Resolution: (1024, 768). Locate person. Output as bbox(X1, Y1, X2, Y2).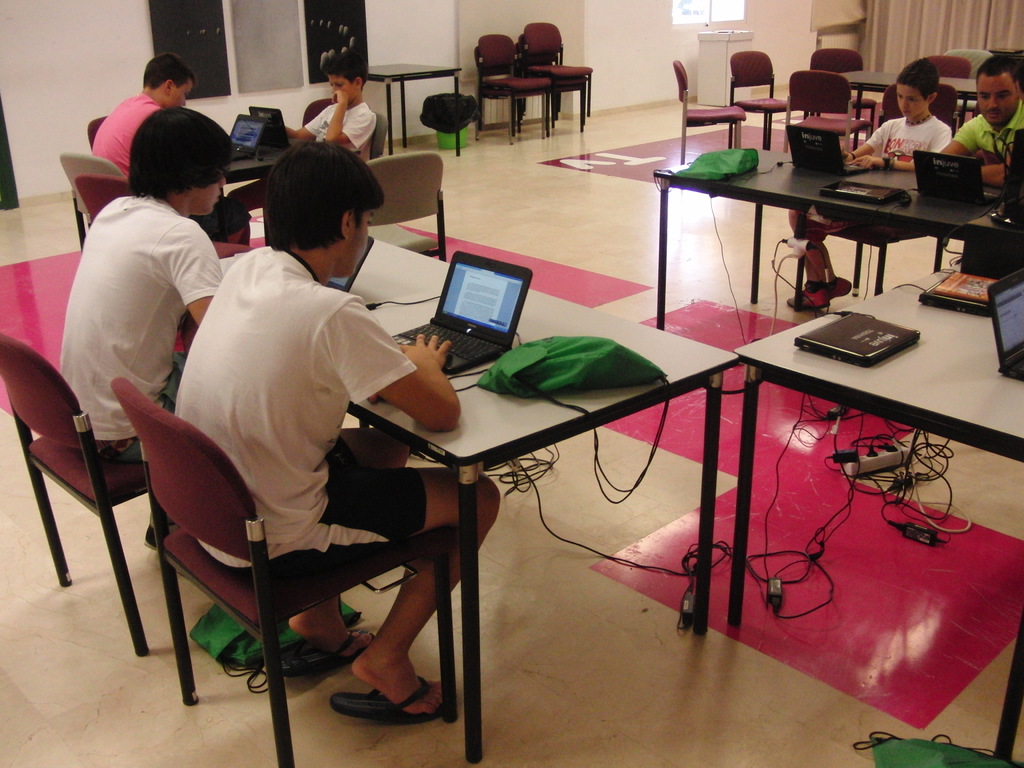
bbox(944, 63, 1023, 221).
